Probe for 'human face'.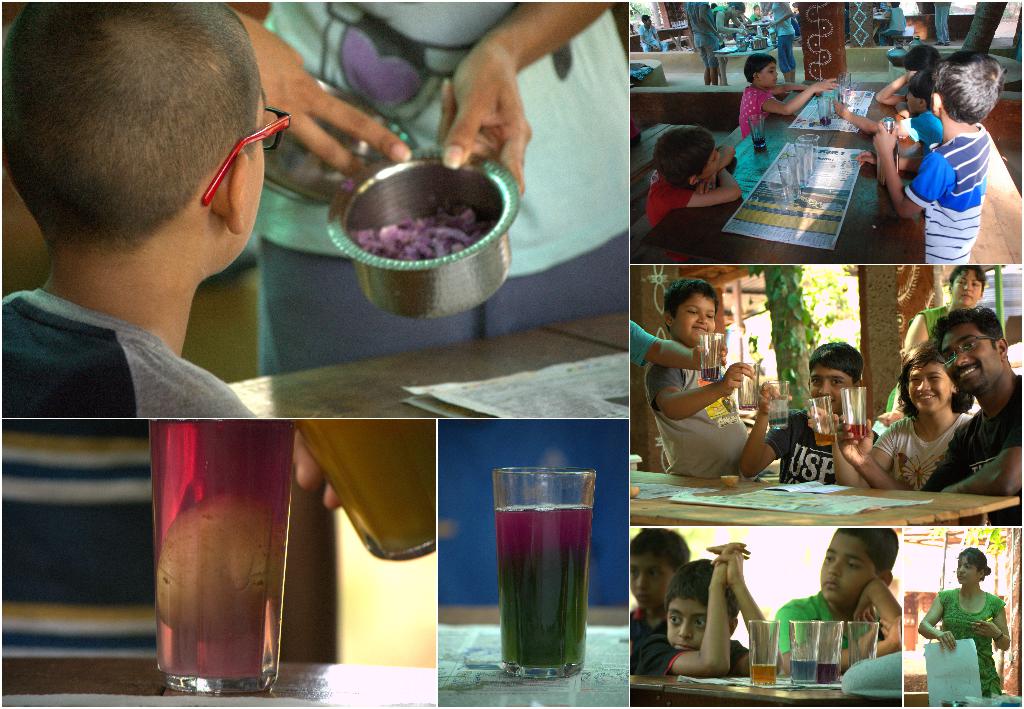
Probe result: {"x1": 668, "y1": 601, "x2": 705, "y2": 650}.
